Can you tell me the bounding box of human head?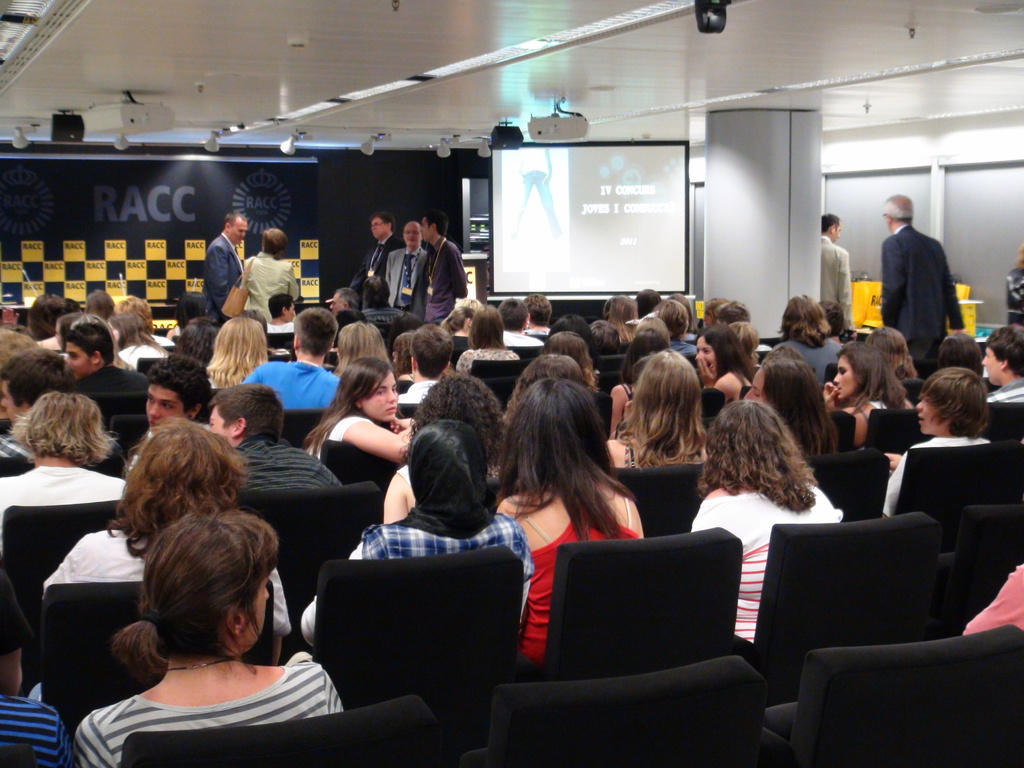
x1=694 y1=325 x2=748 y2=381.
